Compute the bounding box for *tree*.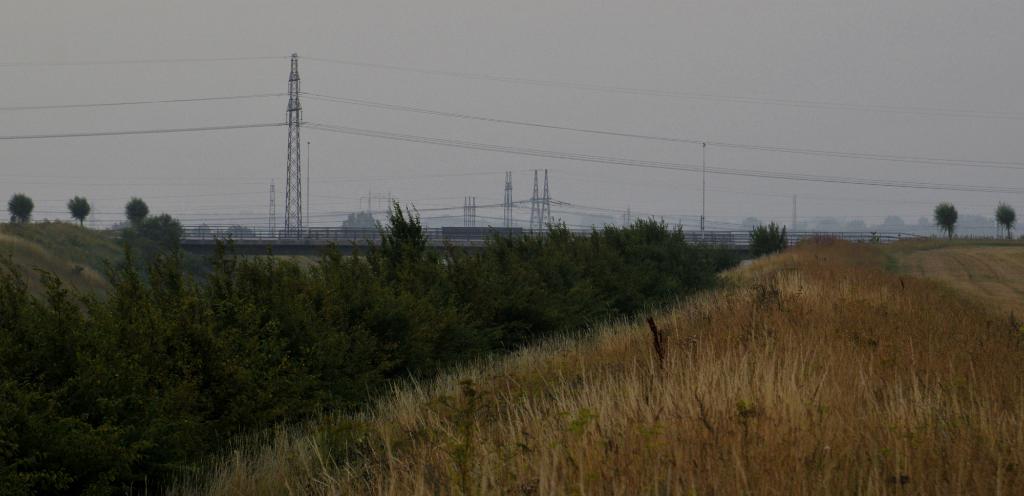
pyautogui.locateOnScreen(6, 191, 36, 225).
